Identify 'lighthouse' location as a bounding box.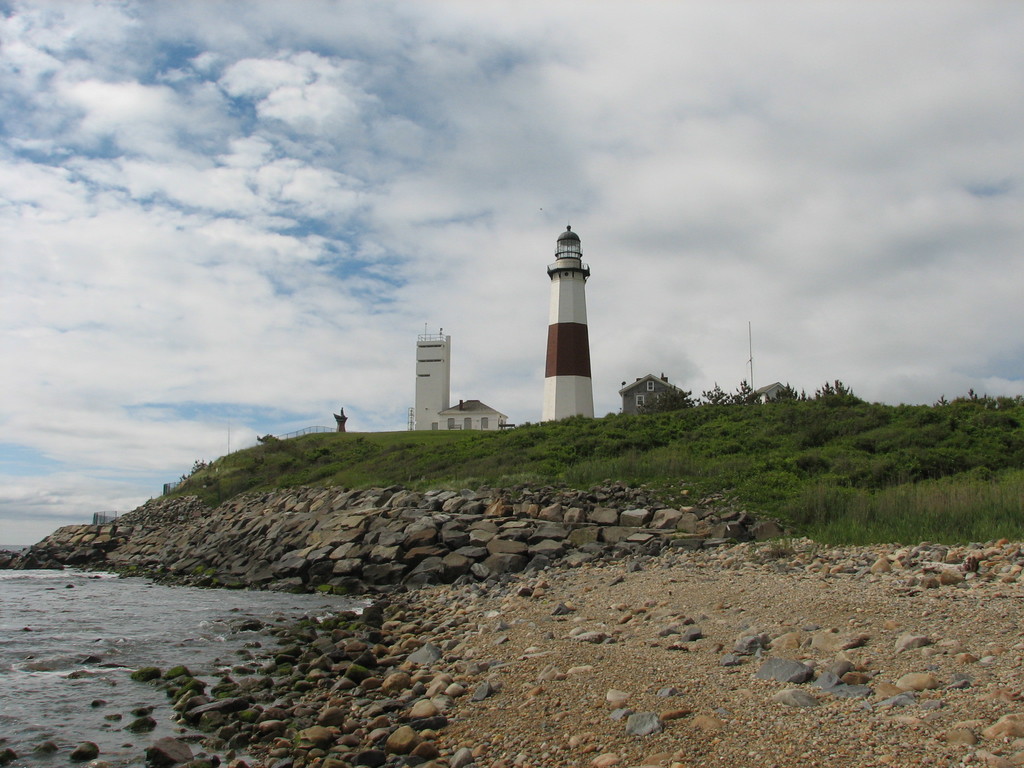
x1=532 y1=212 x2=612 y2=393.
